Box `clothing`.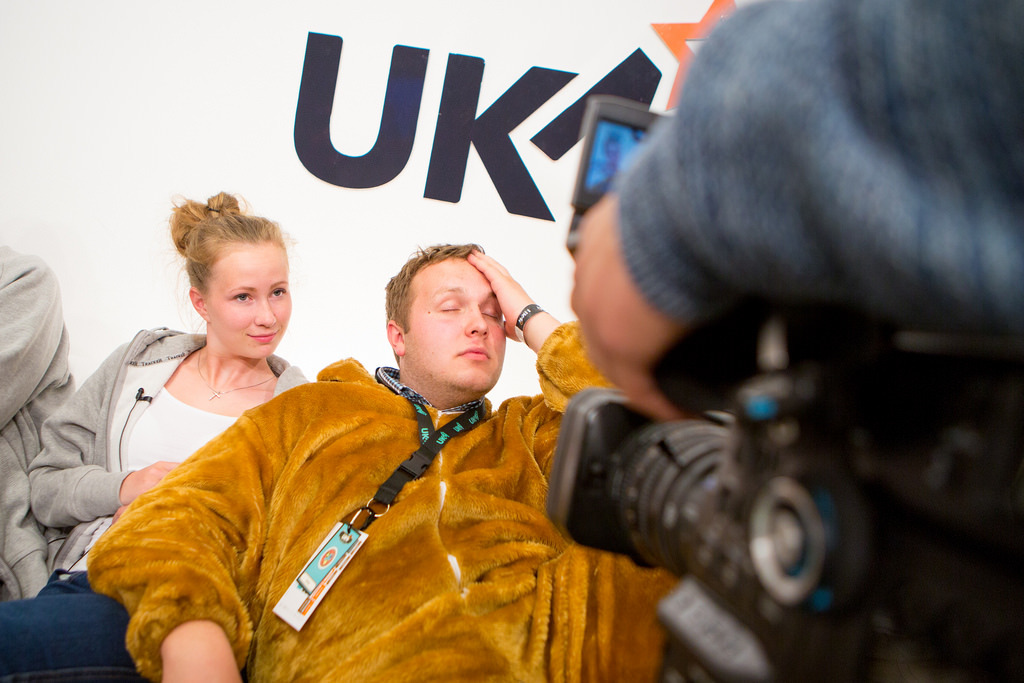
bbox=(82, 351, 669, 682).
